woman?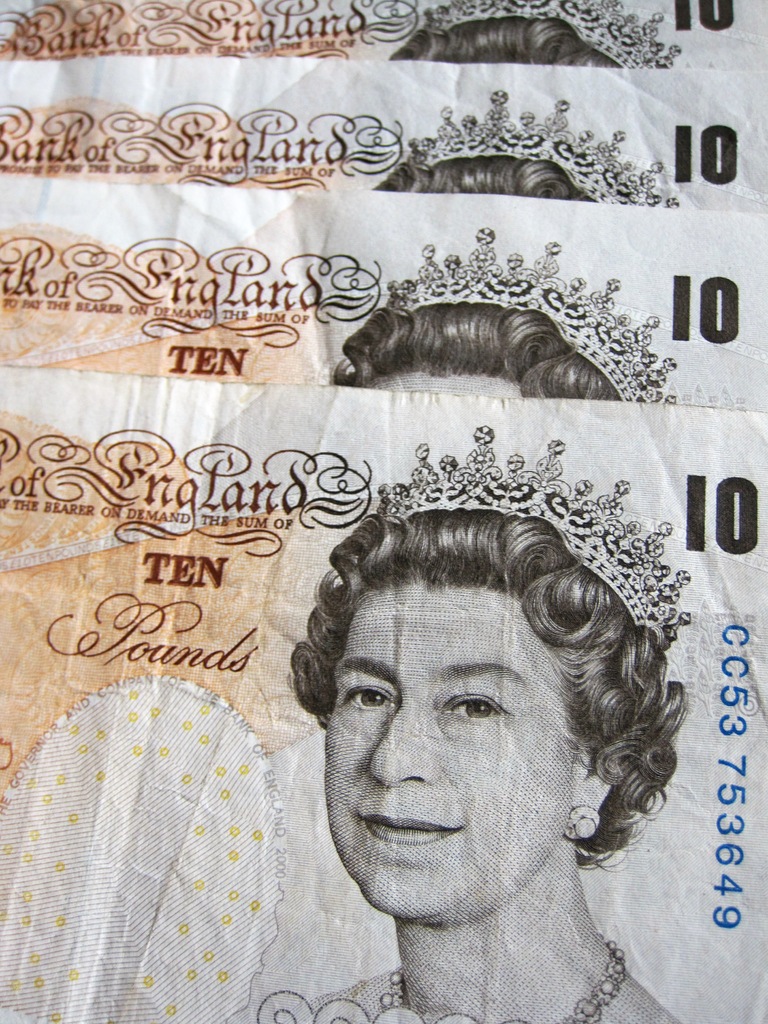
<region>186, 393, 742, 1023</region>
